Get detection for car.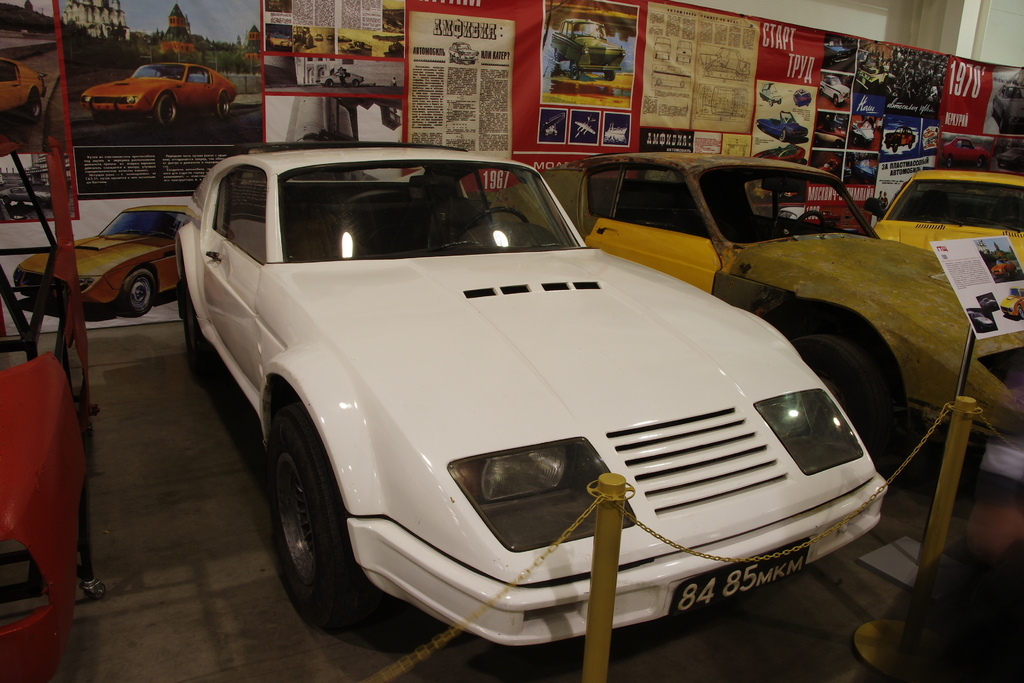
Detection: select_region(758, 111, 812, 142).
